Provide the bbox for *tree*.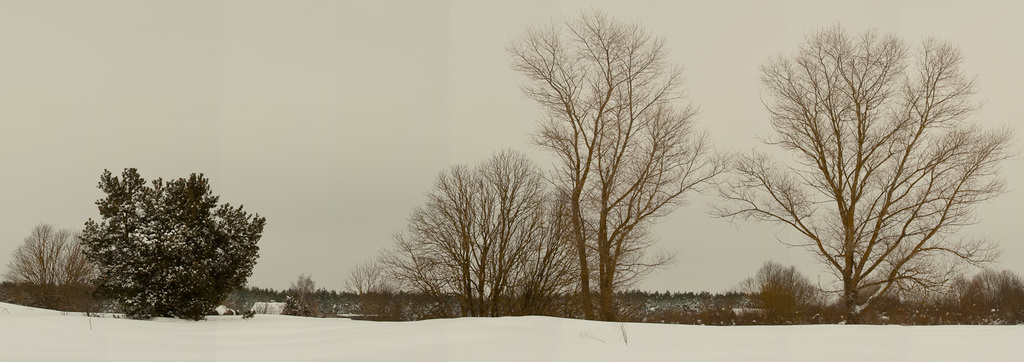
box(504, 2, 723, 322).
